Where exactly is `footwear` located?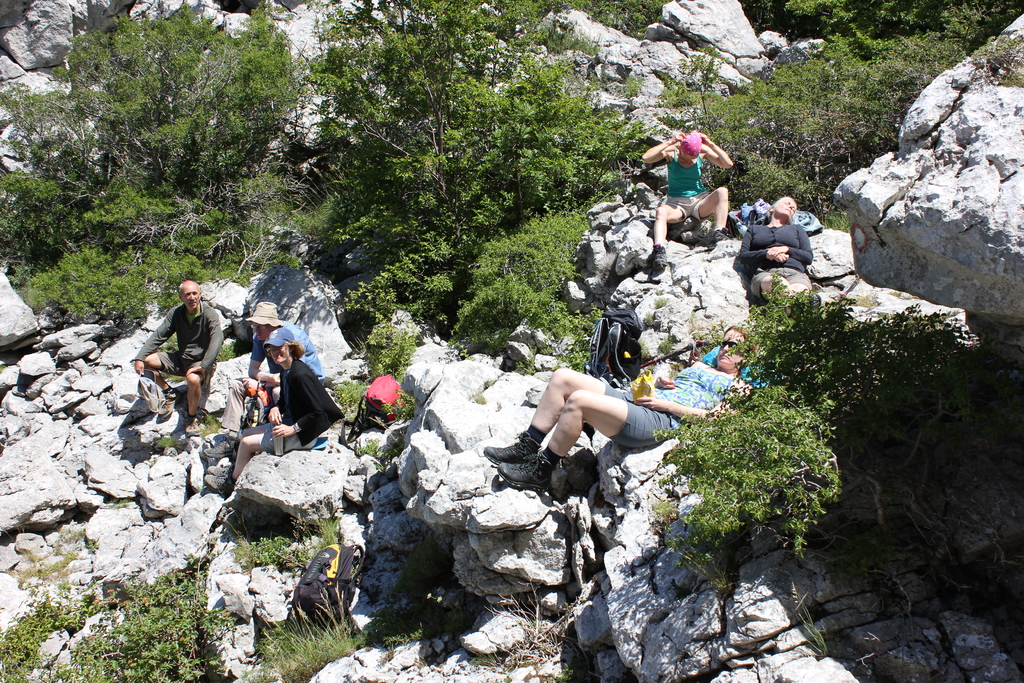
Its bounding box is bbox=(482, 432, 542, 464).
